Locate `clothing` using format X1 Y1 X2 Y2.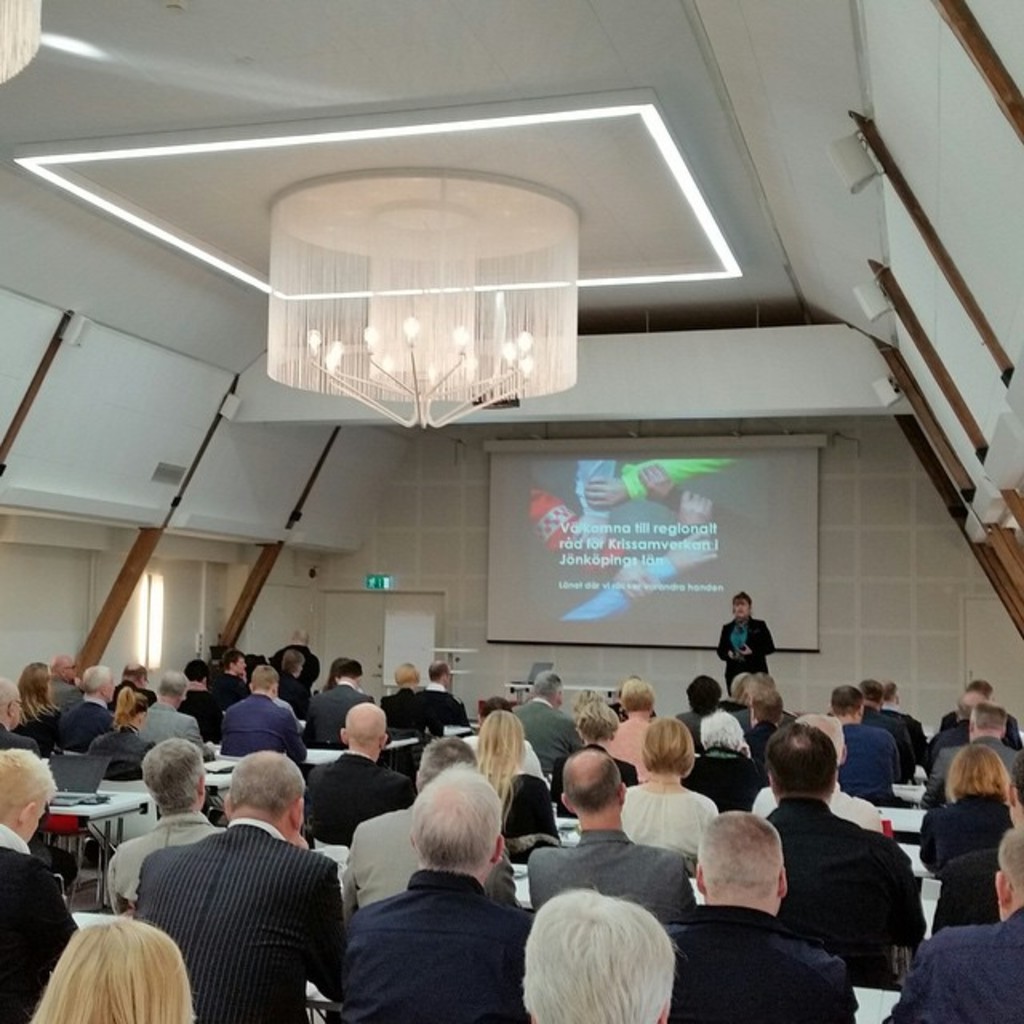
710 699 746 714.
